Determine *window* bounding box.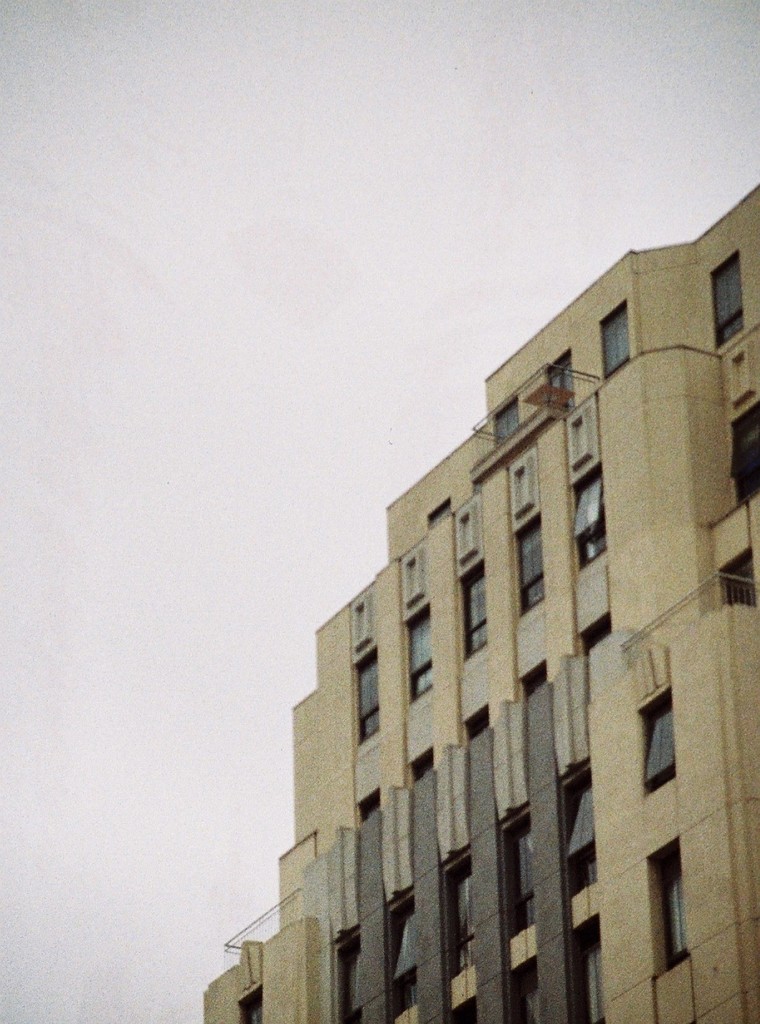
Determined: bbox(597, 295, 634, 376).
